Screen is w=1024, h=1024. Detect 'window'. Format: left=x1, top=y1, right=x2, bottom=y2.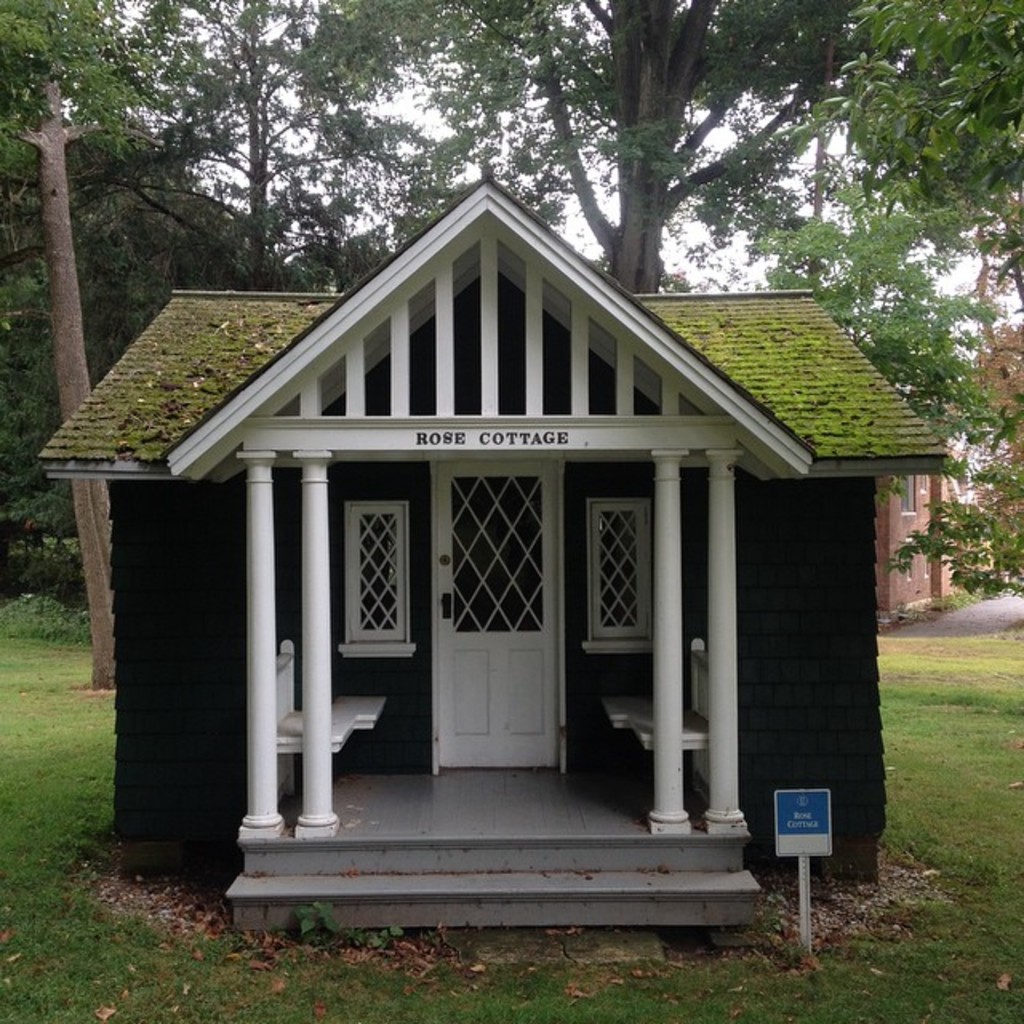
left=341, top=485, right=416, bottom=699.
